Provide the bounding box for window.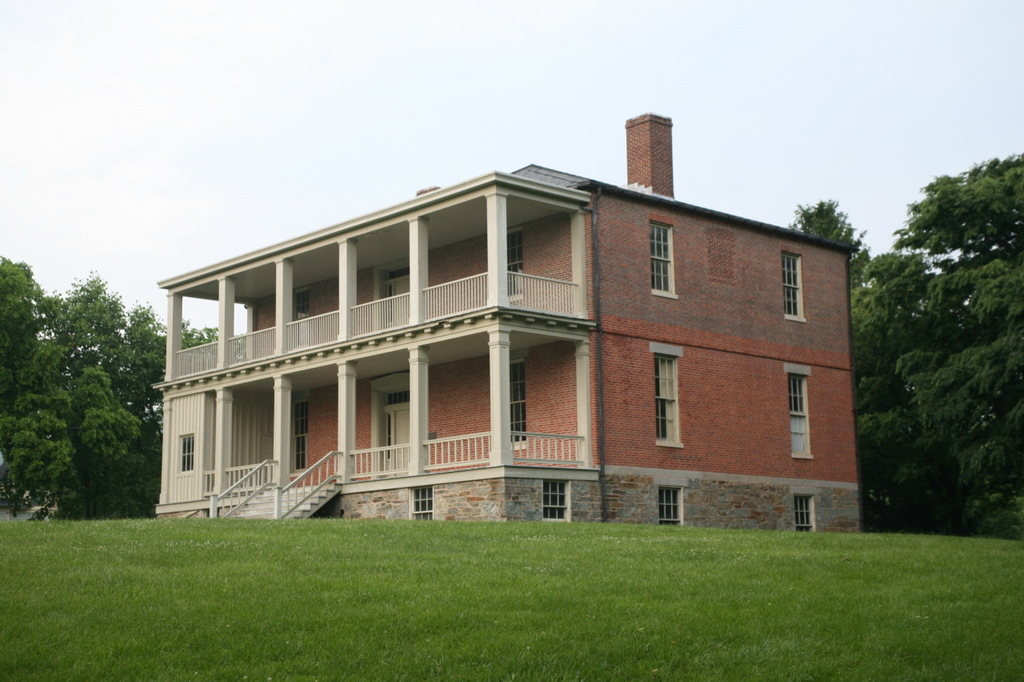
791, 489, 814, 534.
